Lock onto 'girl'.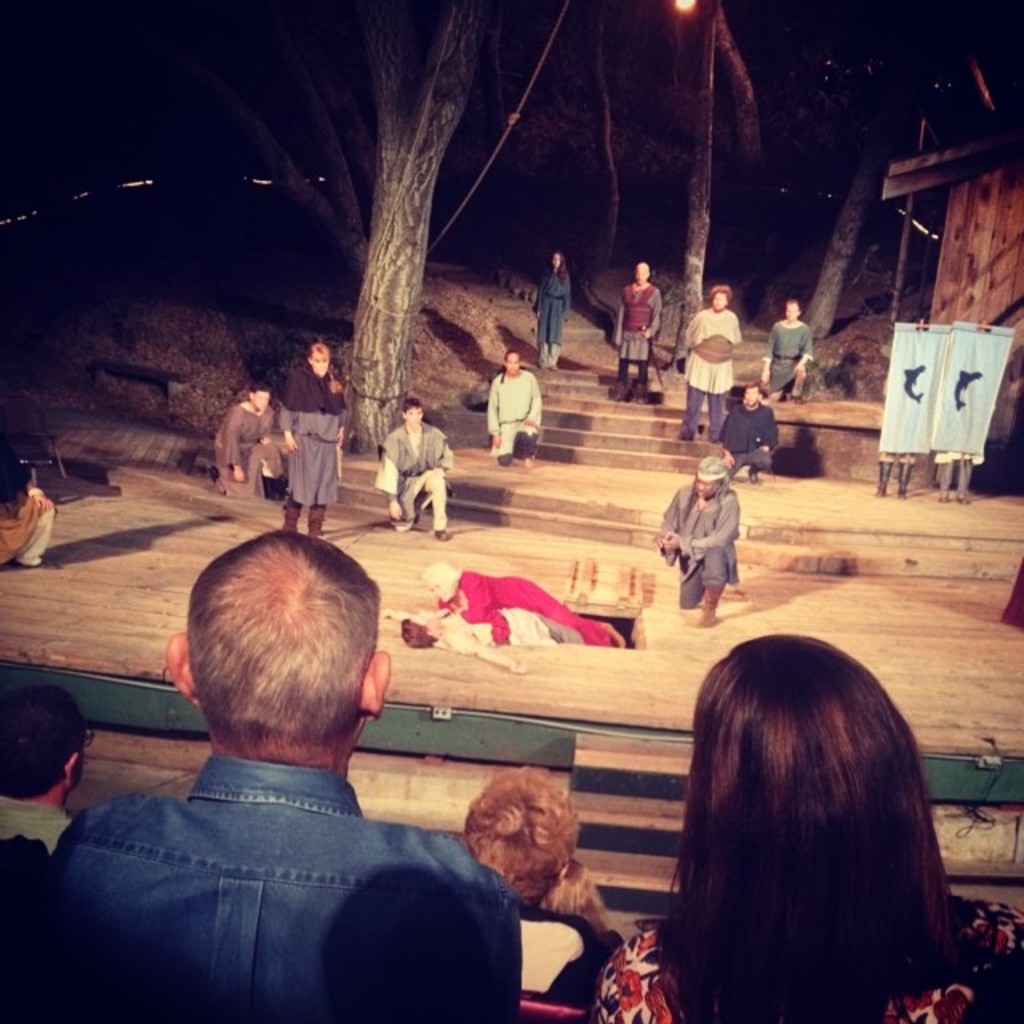
Locked: bbox=[531, 246, 570, 368].
